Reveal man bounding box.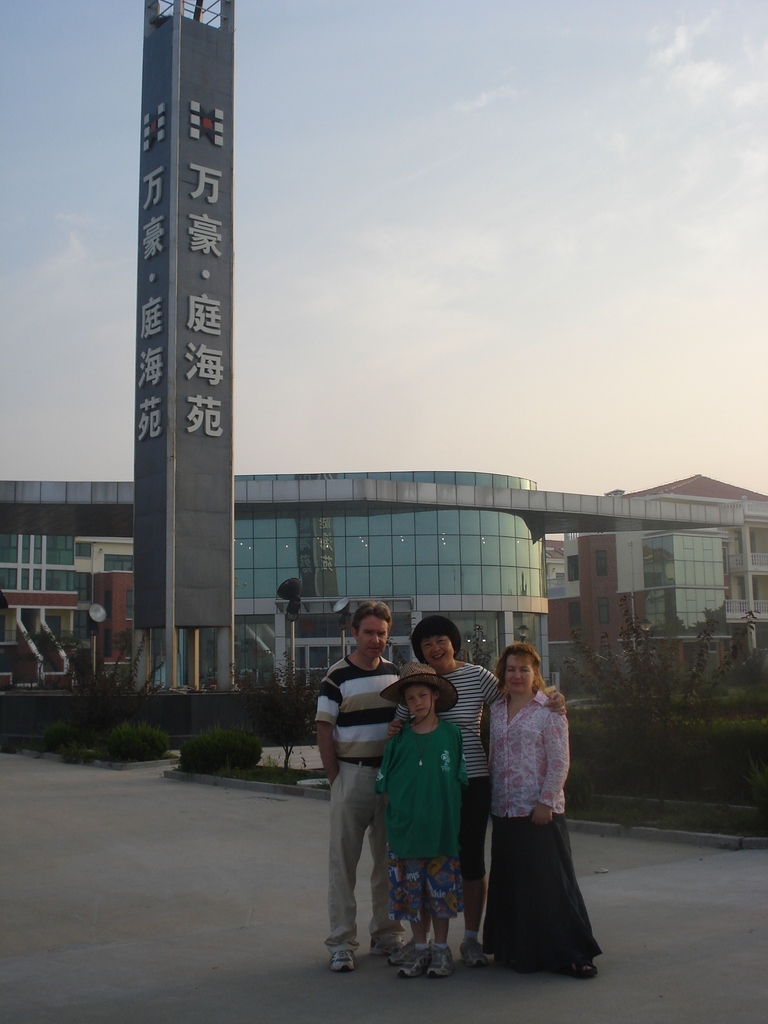
Revealed: 307, 599, 406, 970.
